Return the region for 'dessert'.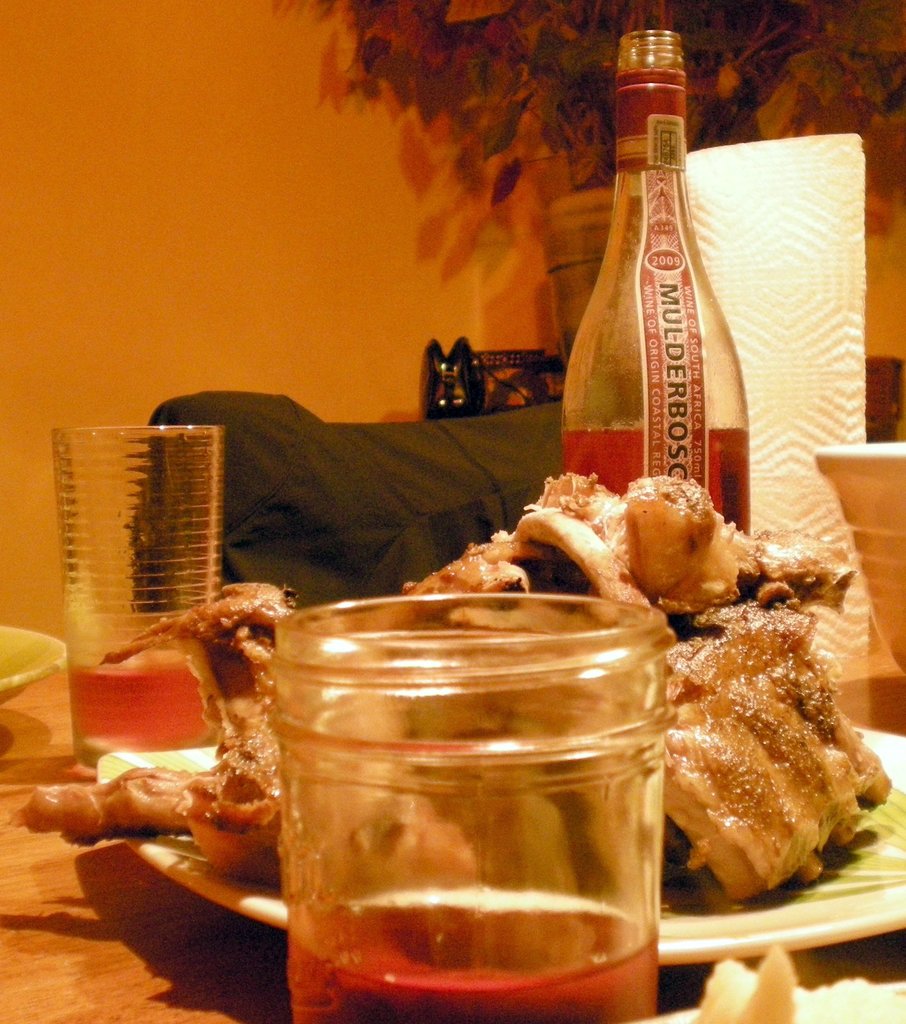
12/468/888/903.
